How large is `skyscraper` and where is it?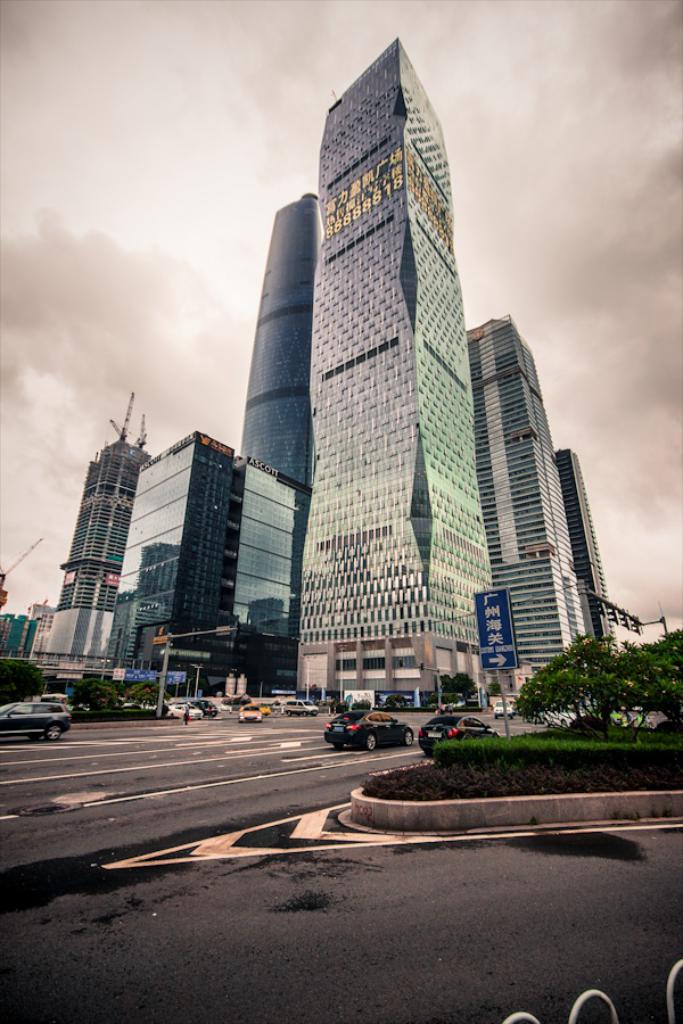
Bounding box: region(240, 191, 318, 493).
